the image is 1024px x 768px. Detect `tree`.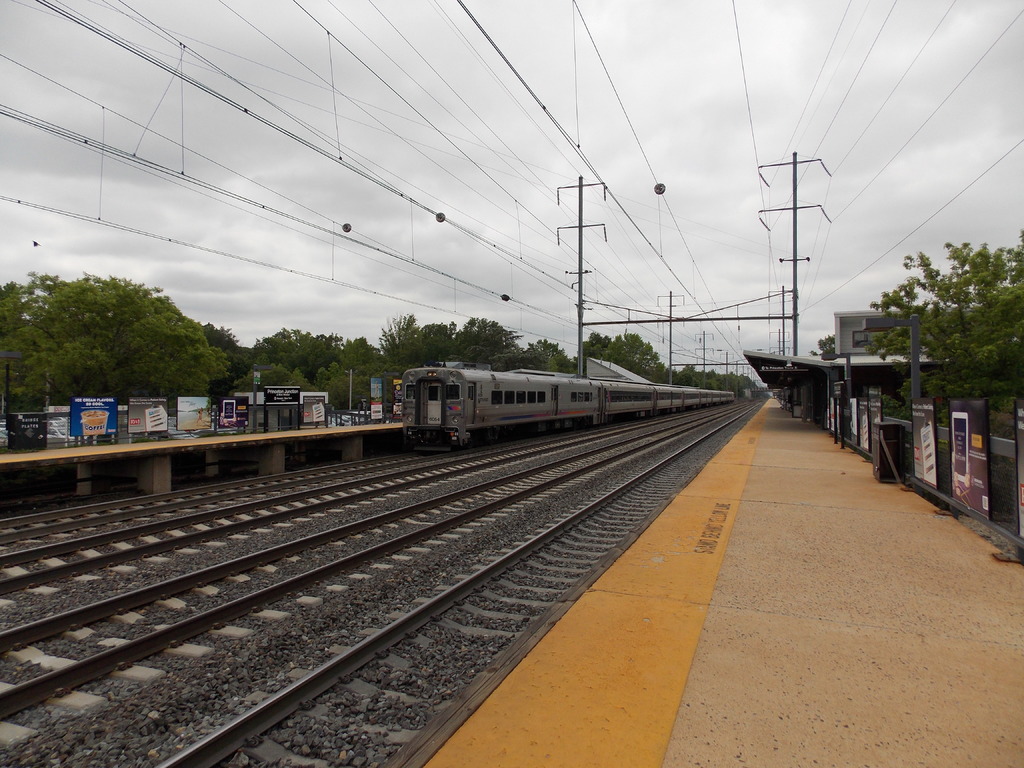
Detection: [left=228, top=341, right=252, bottom=396].
